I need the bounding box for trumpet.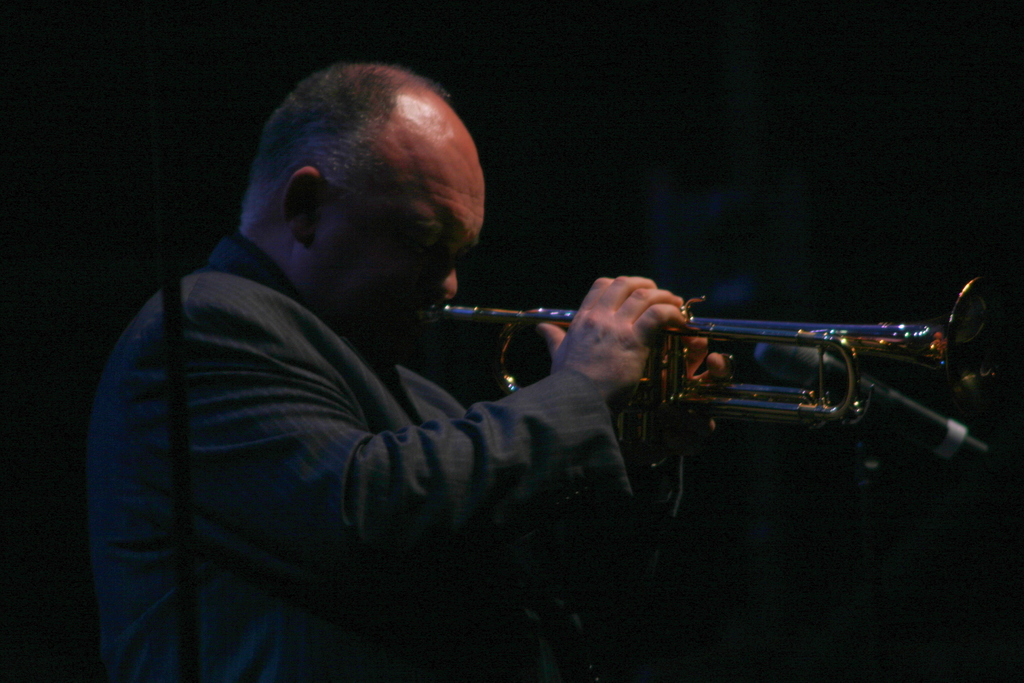
Here it is: [x1=419, y1=279, x2=1014, y2=431].
